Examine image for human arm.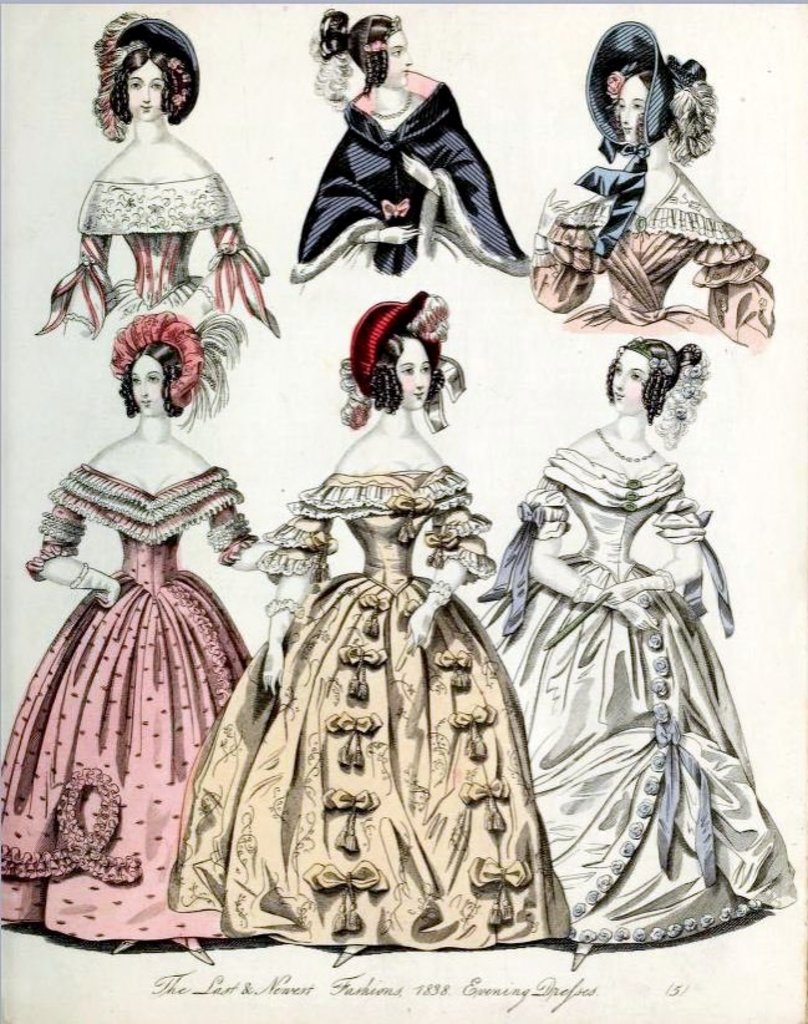
Examination result: x1=45, y1=553, x2=118, y2=604.
